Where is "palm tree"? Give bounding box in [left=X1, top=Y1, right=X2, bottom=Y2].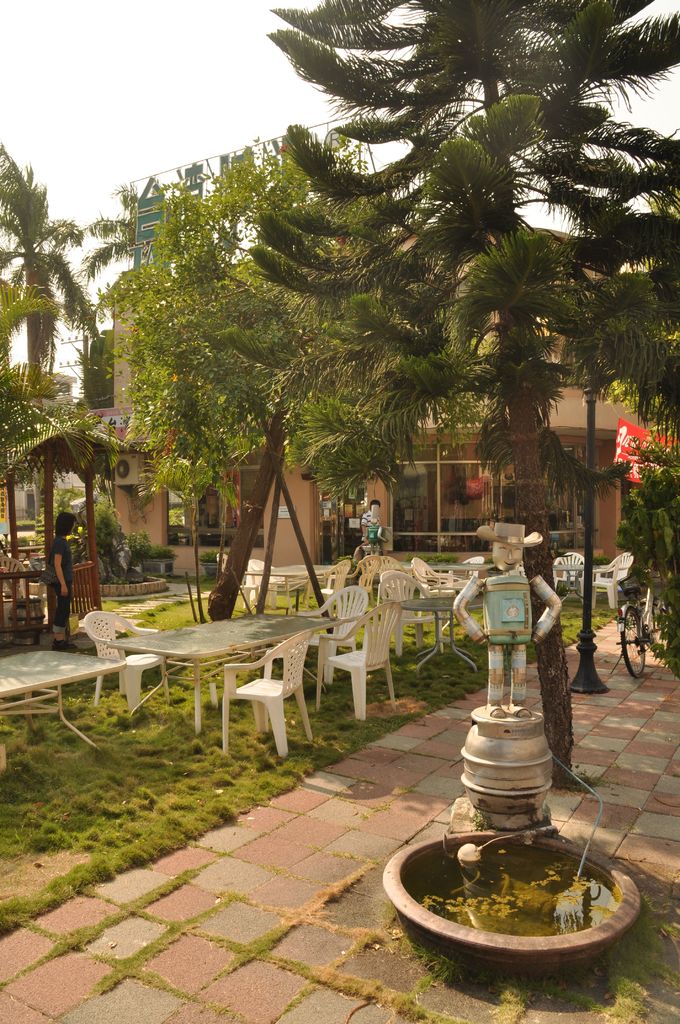
[left=0, top=164, right=79, bottom=384].
